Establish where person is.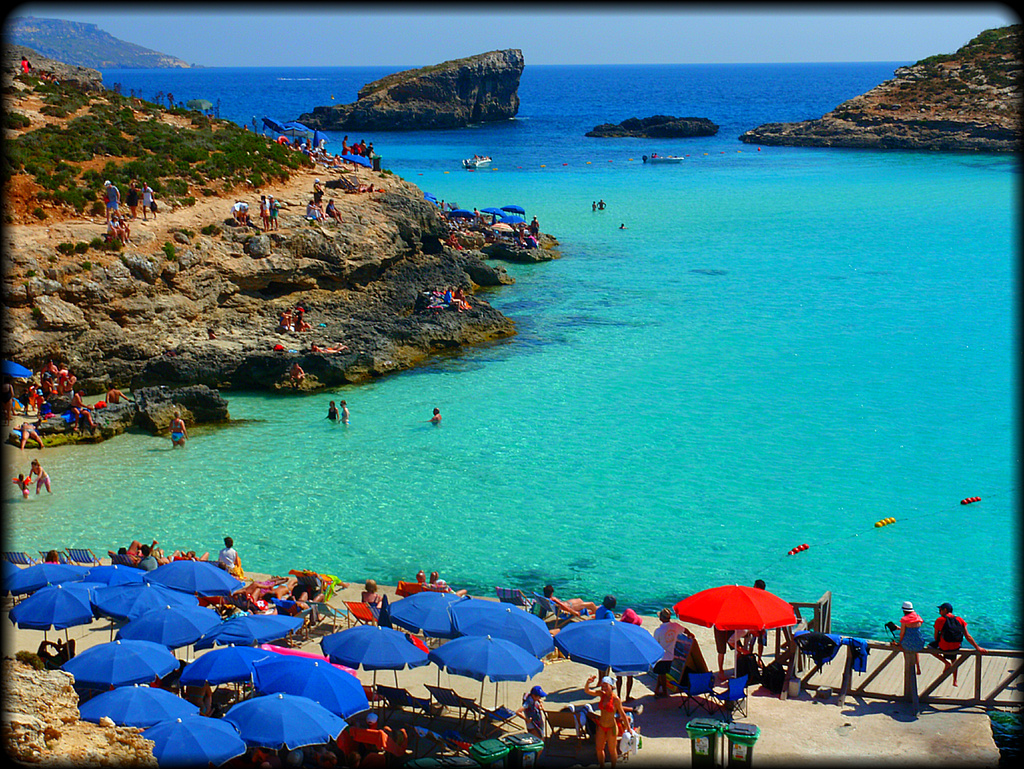
Established at bbox=(13, 416, 44, 451).
